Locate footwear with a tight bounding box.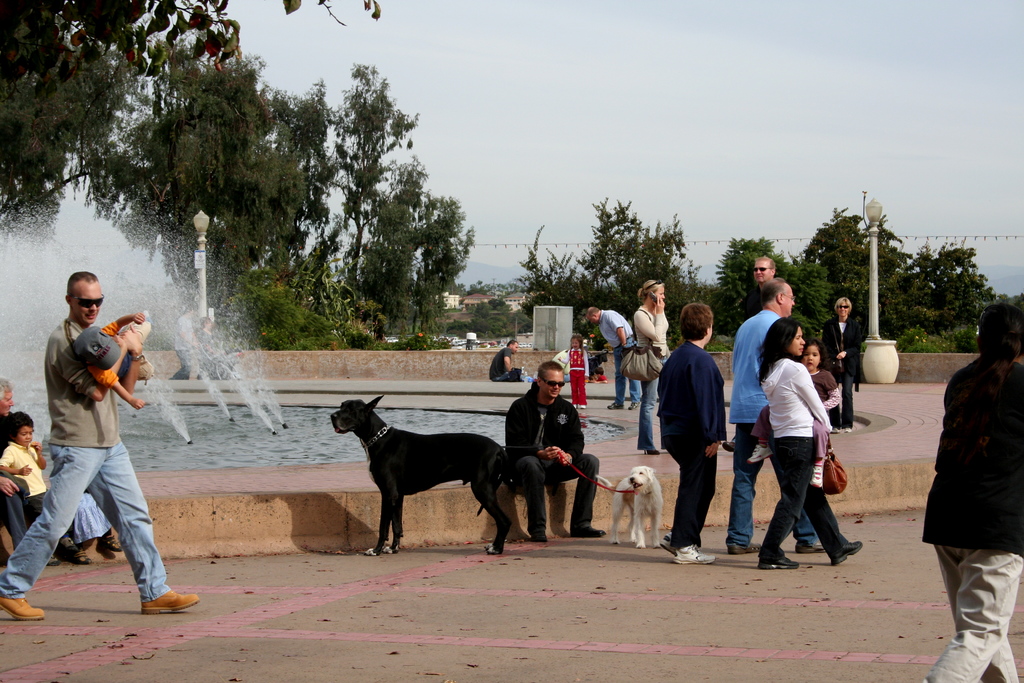
rect(580, 405, 586, 409).
